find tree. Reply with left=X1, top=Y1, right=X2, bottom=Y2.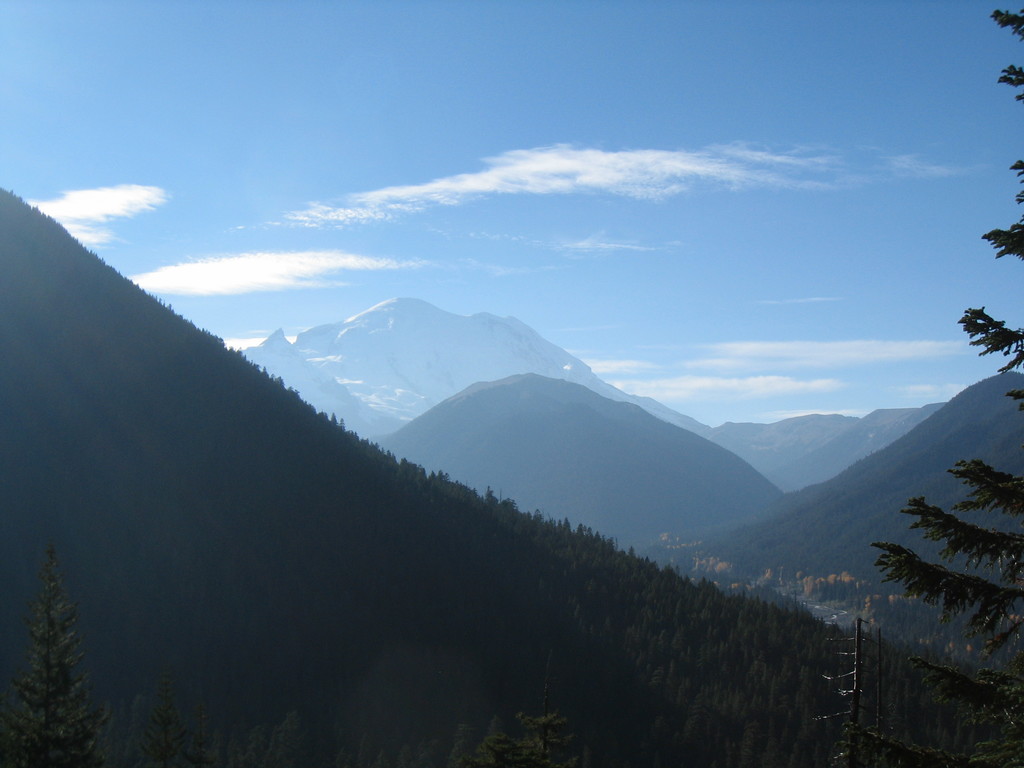
left=475, top=707, right=589, bottom=767.
